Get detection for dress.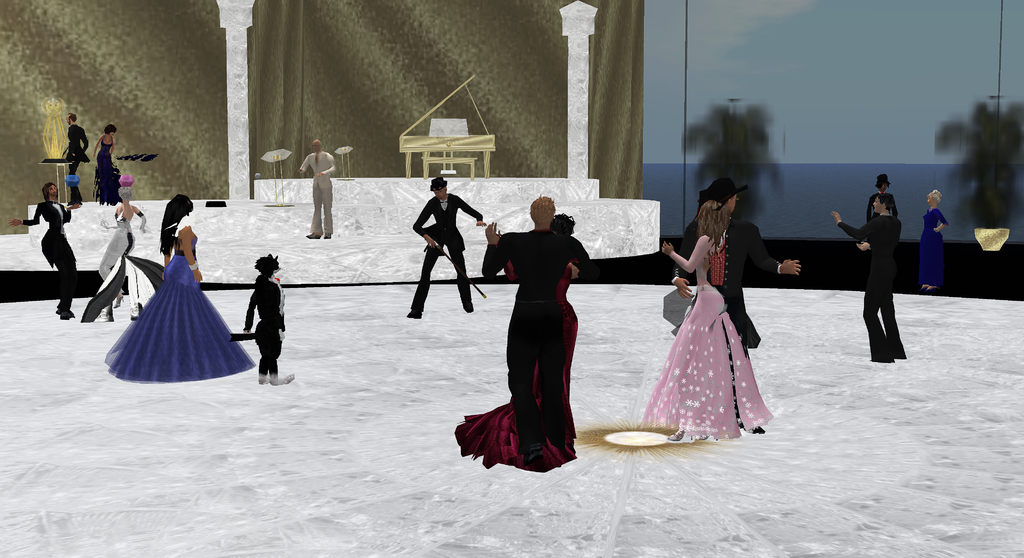
Detection: (917,208,949,288).
